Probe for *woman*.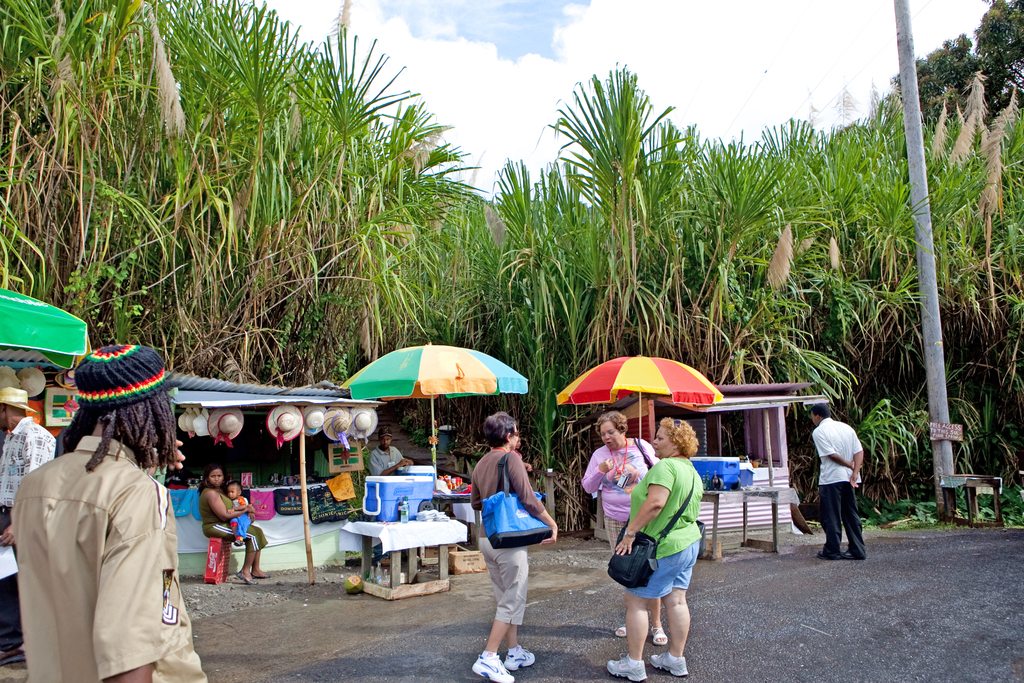
Probe result: bbox(202, 468, 268, 584).
